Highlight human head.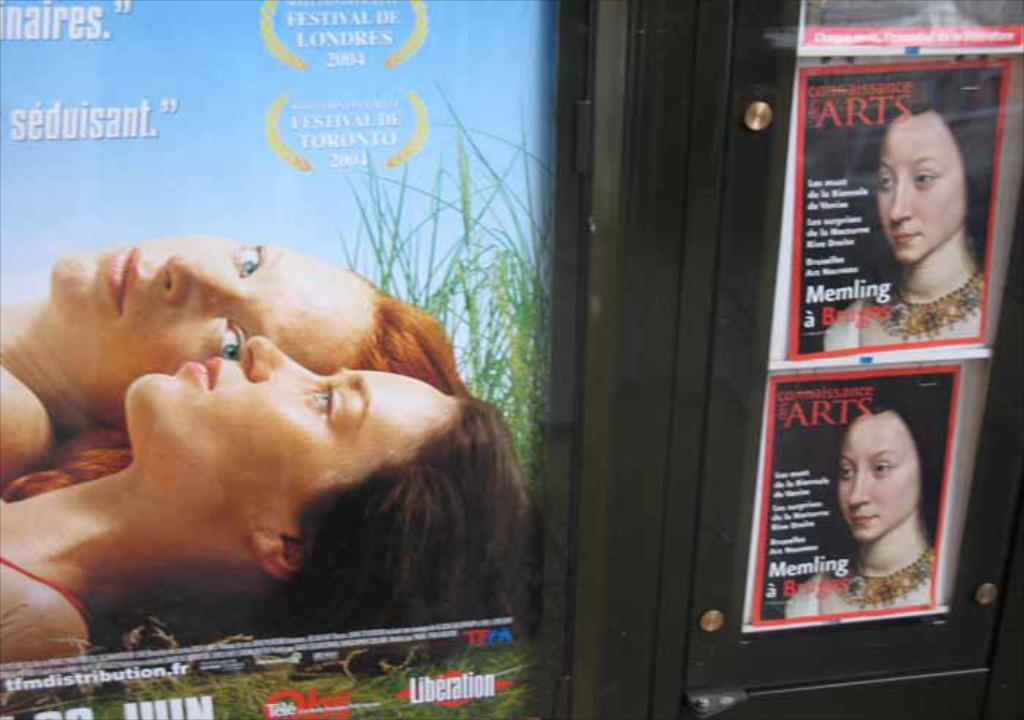
Highlighted region: Rect(124, 334, 534, 631).
